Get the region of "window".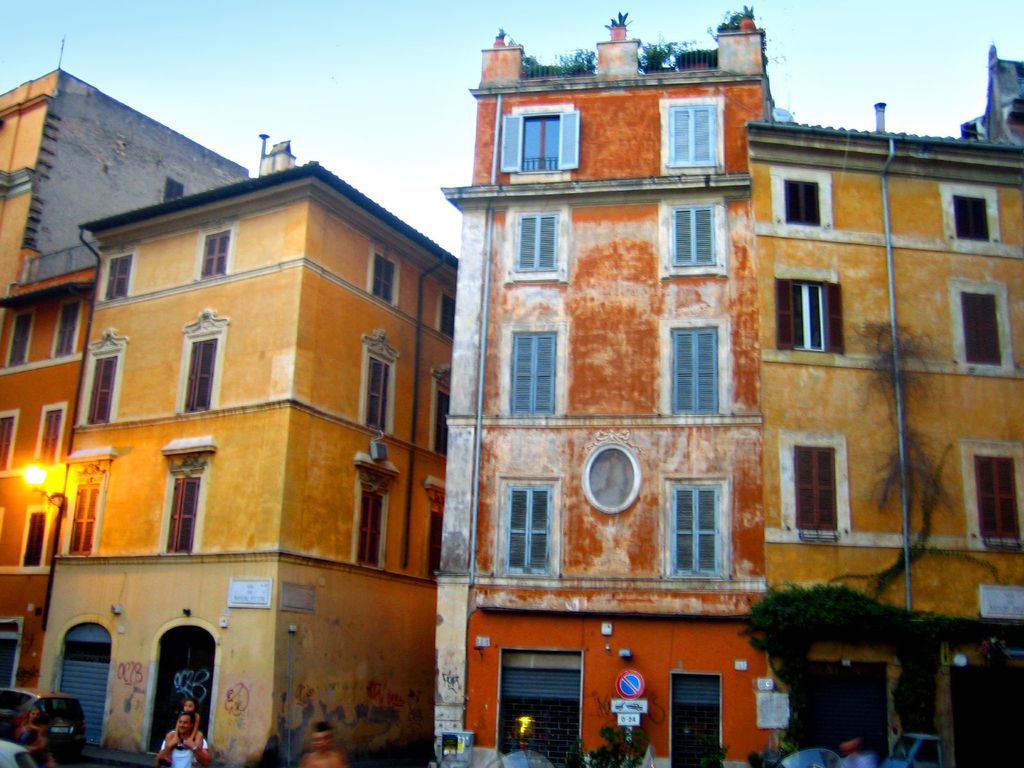
bbox=(7, 308, 35, 367).
